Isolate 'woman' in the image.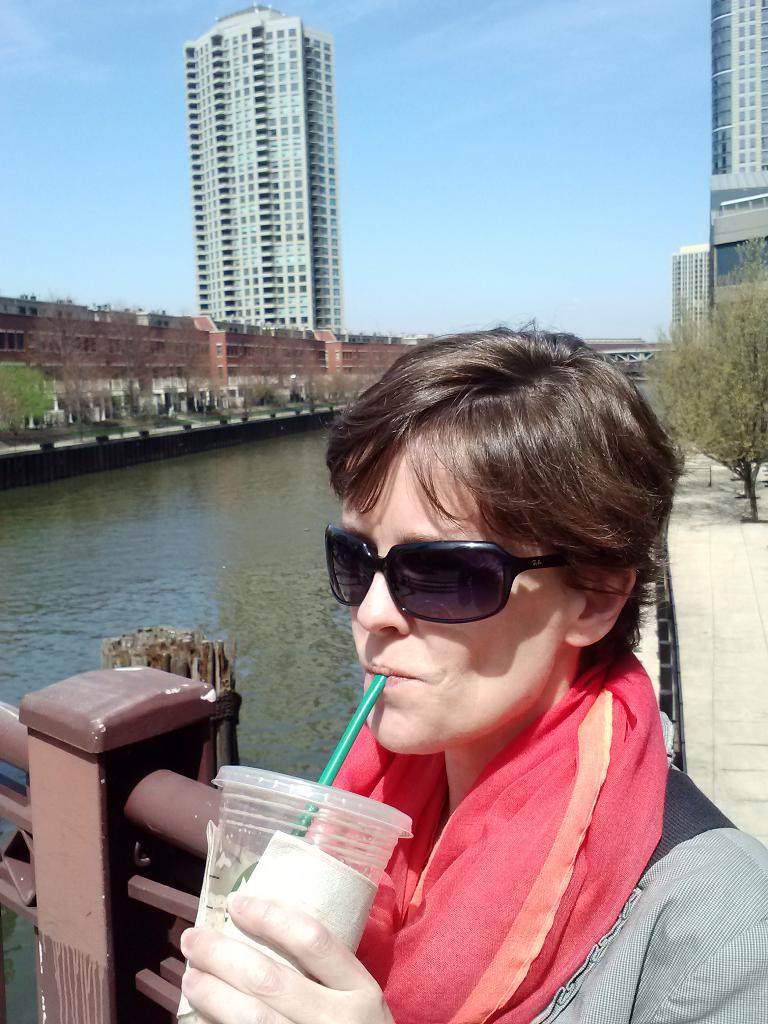
Isolated region: left=298, top=335, right=765, bottom=1023.
